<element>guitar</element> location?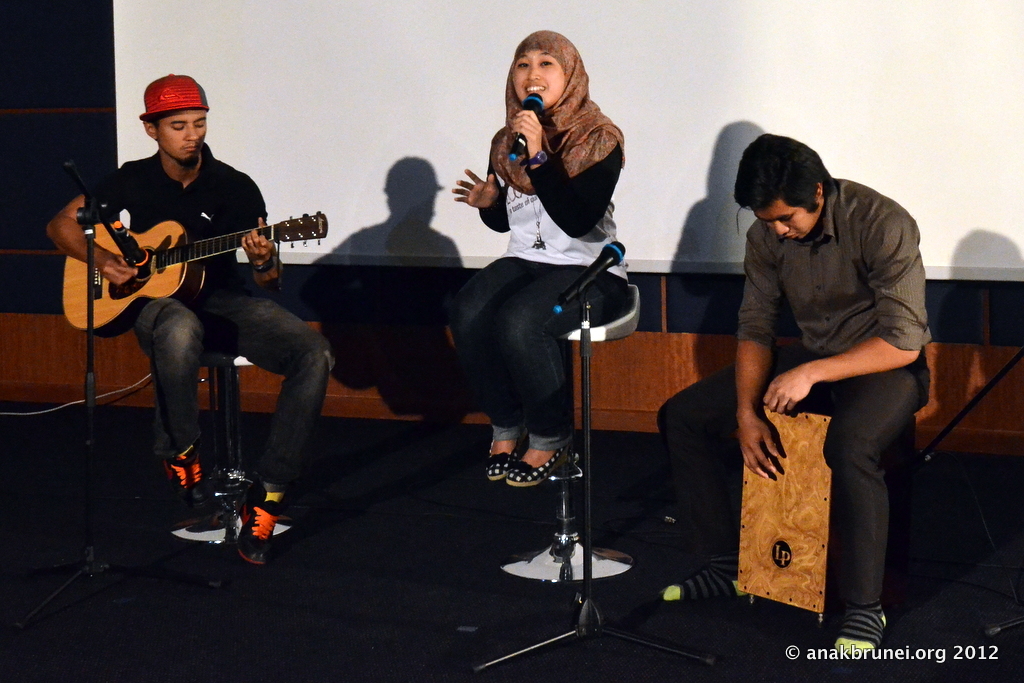
left=64, top=210, right=327, bottom=340
